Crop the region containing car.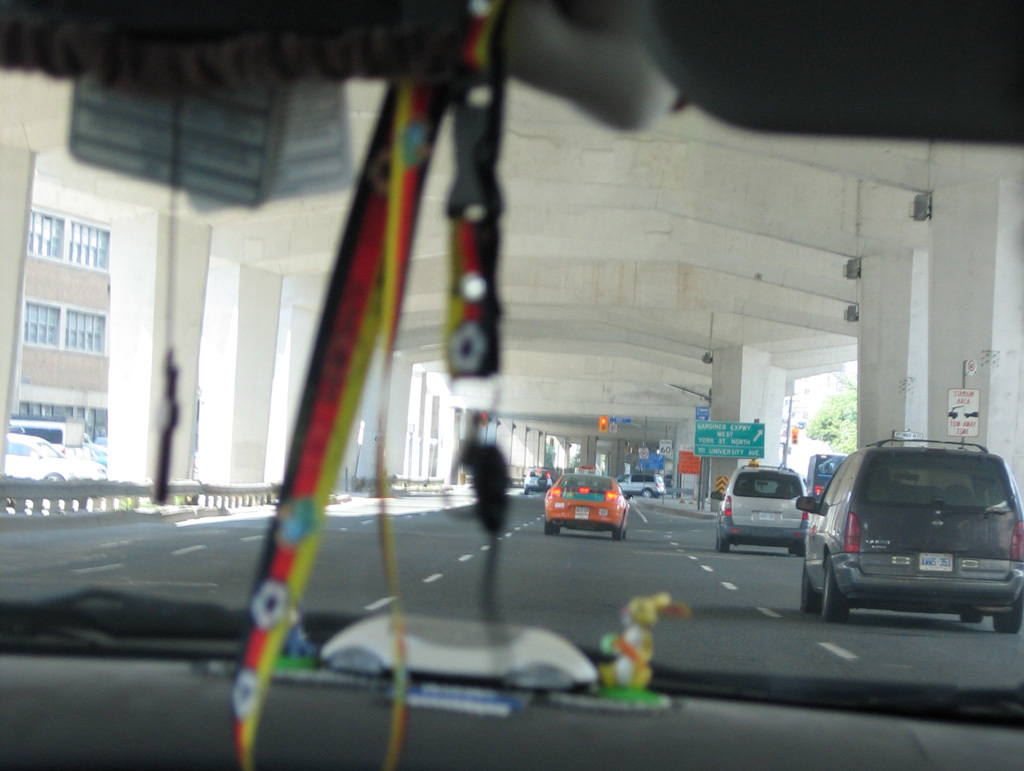
Crop region: {"left": 520, "top": 466, "right": 555, "bottom": 493}.
